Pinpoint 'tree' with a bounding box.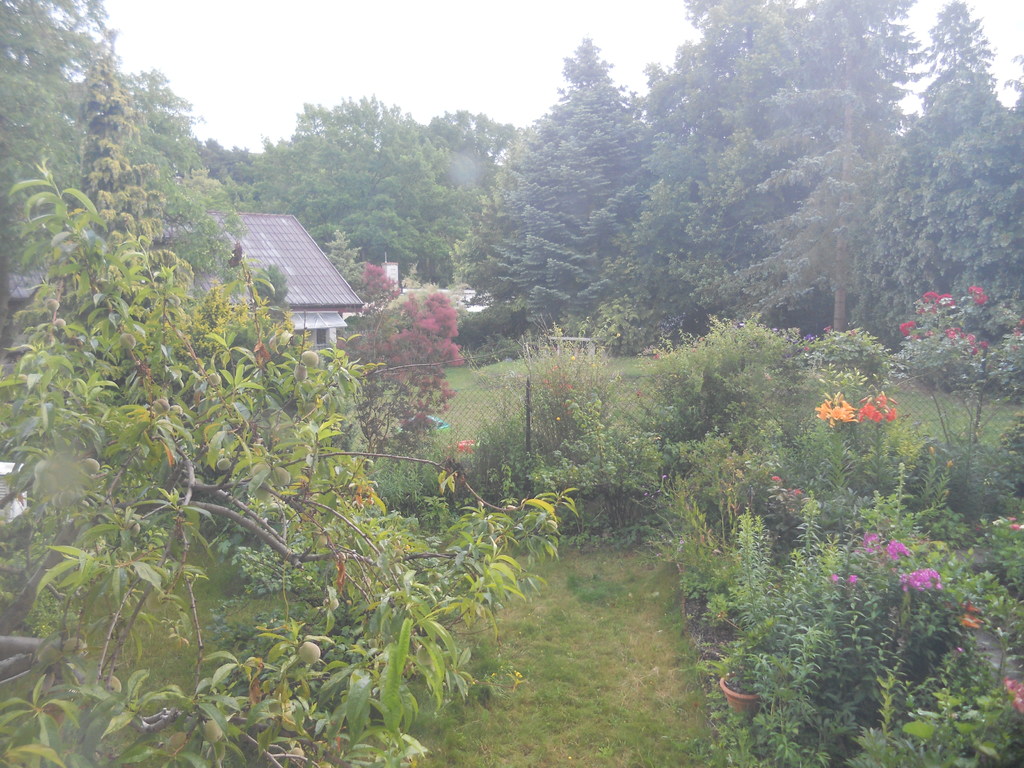
box(115, 68, 247, 281).
